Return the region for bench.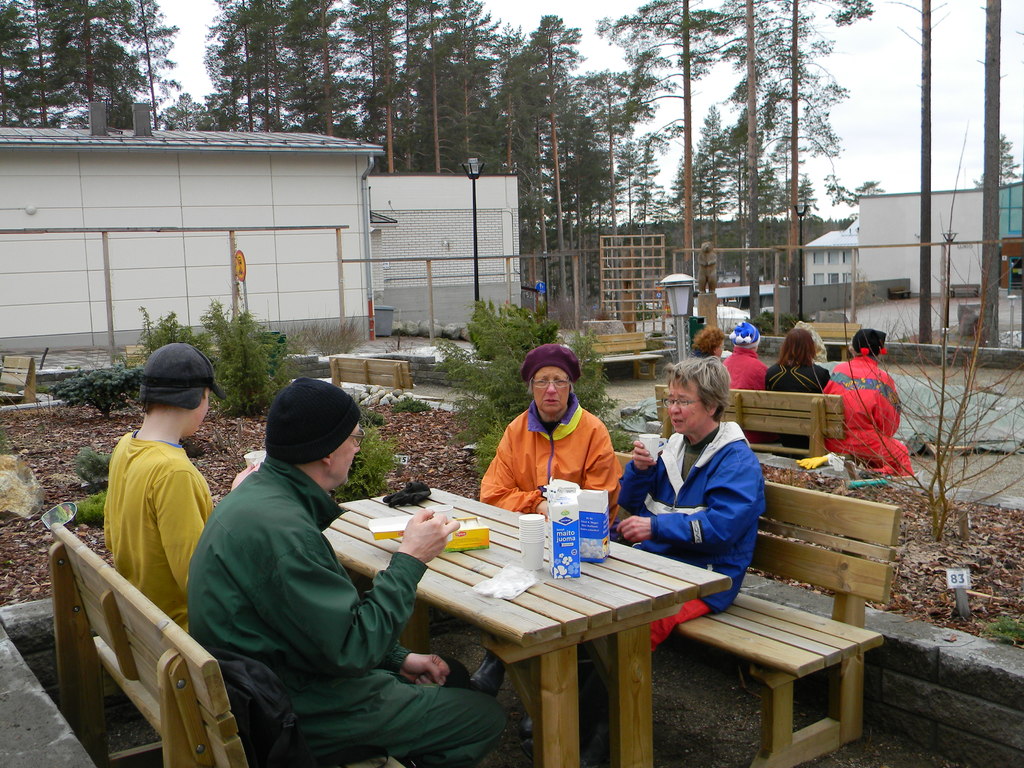
{"left": 649, "top": 382, "right": 882, "bottom": 475}.
